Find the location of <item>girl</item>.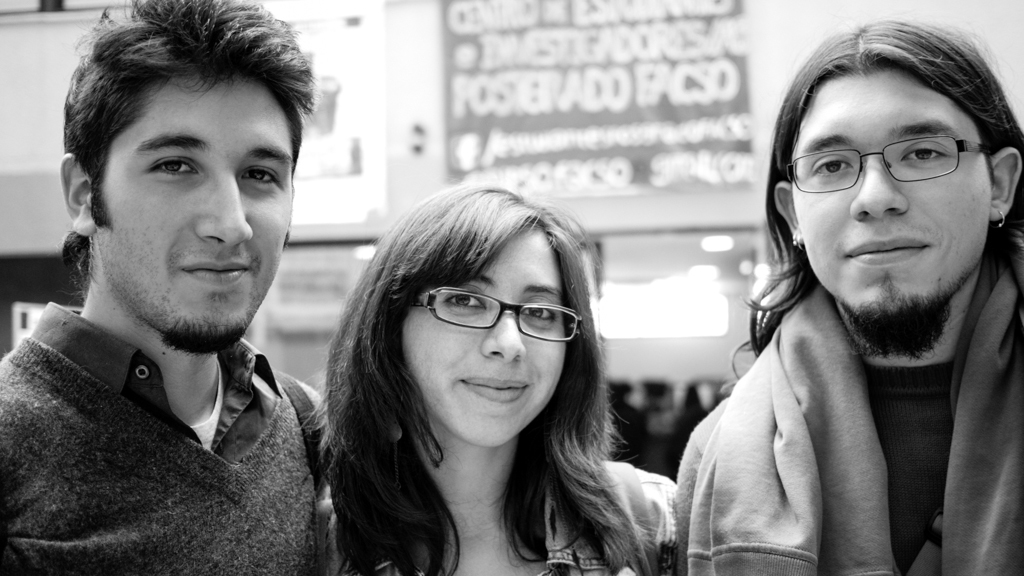
Location: box(302, 183, 646, 575).
